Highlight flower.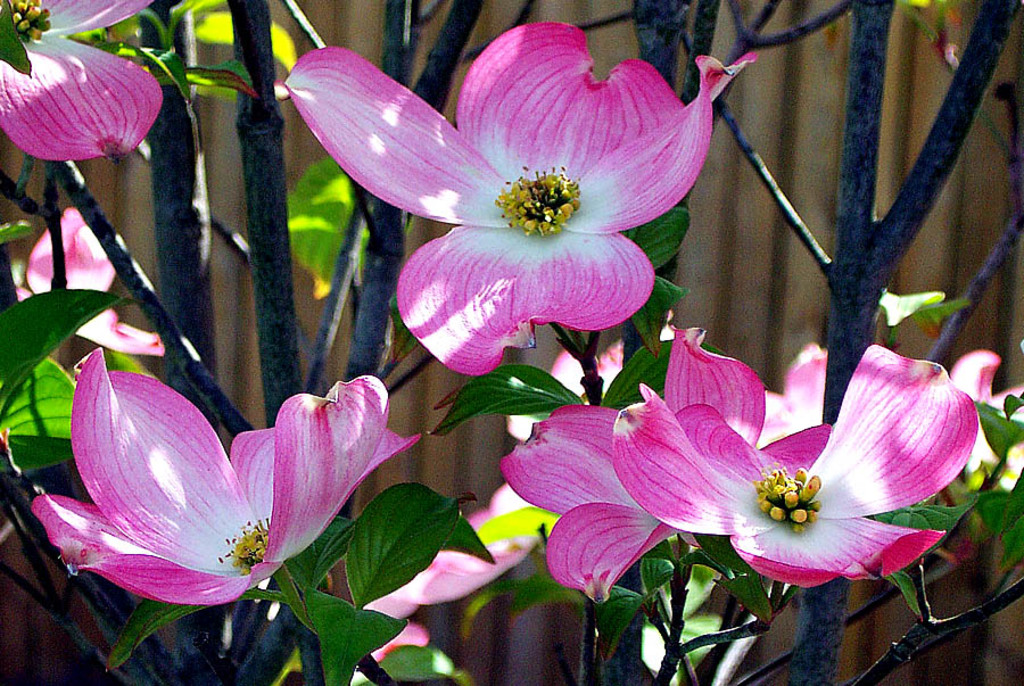
Highlighted region: [0, 0, 162, 157].
